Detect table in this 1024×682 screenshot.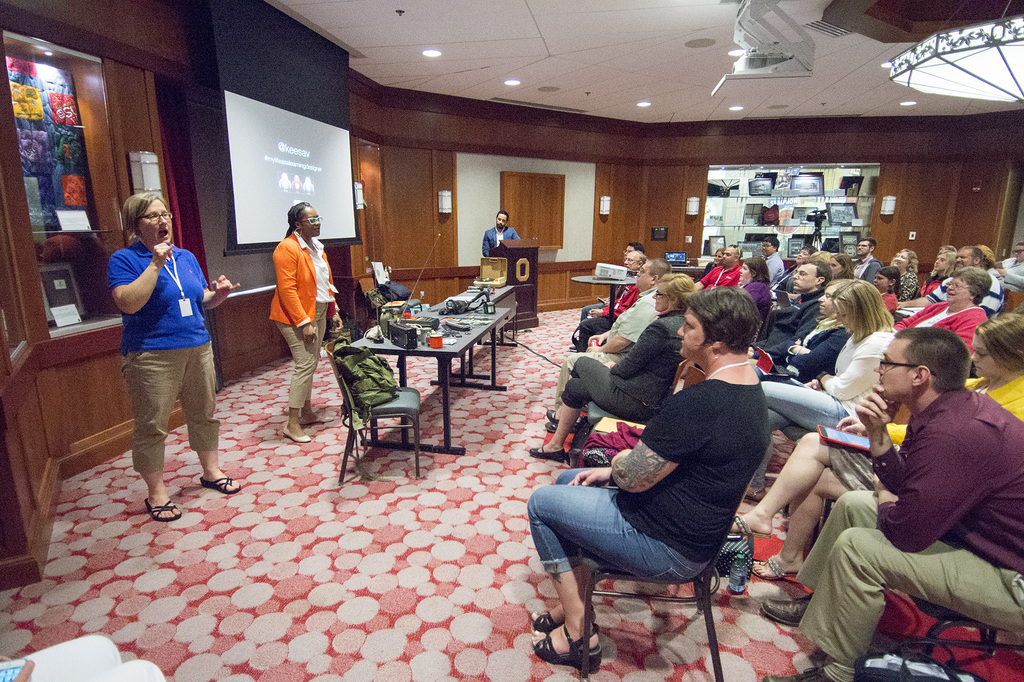
Detection: crop(444, 279, 529, 390).
